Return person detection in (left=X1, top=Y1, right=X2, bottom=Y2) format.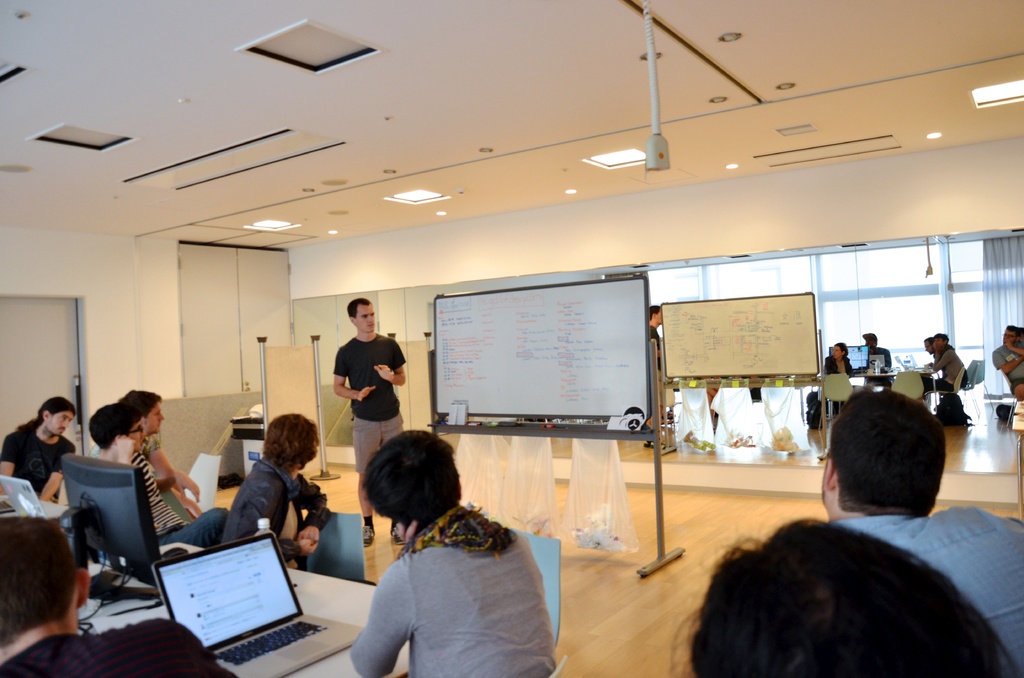
(left=991, top=319, right=1023, bottom=406).
